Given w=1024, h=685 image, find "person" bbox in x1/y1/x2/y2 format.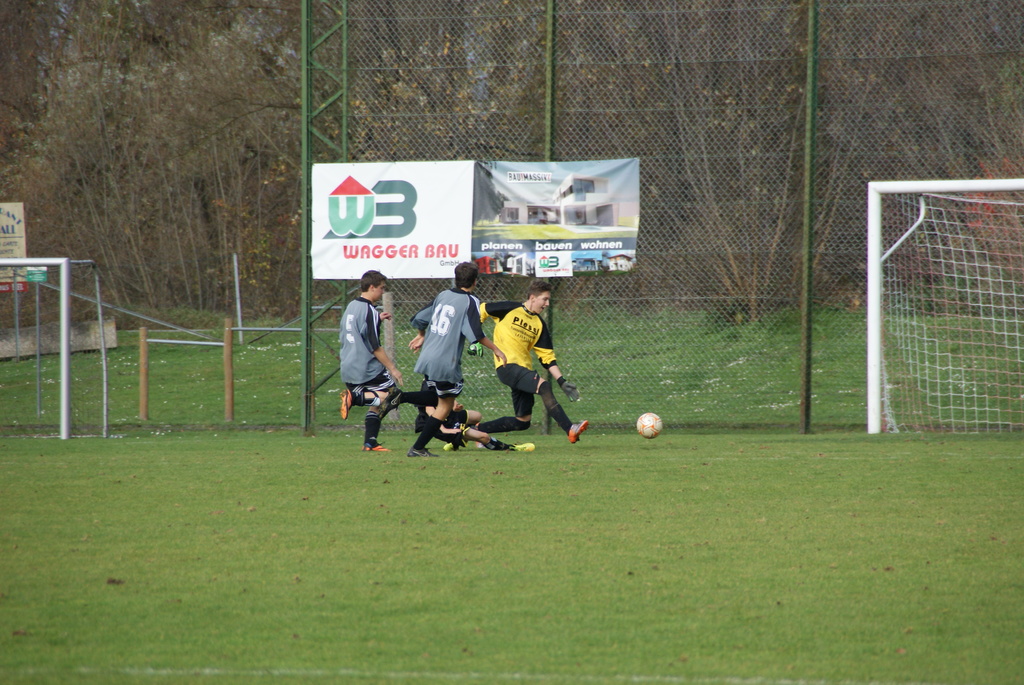
378/261/509/463.
